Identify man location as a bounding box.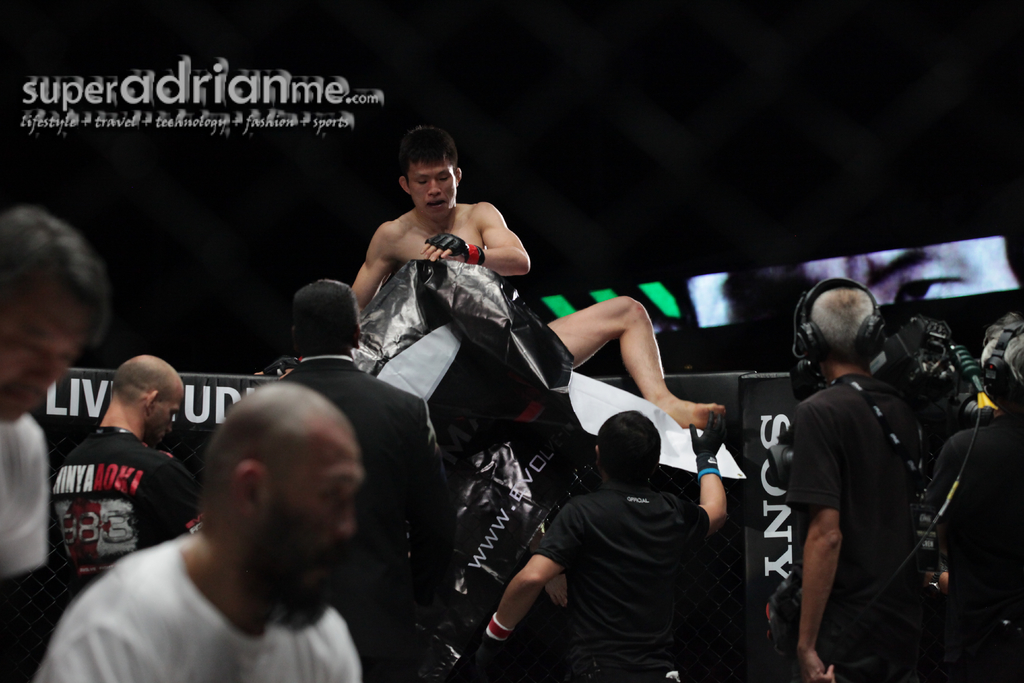
rect(0, 207, 108, 682).
